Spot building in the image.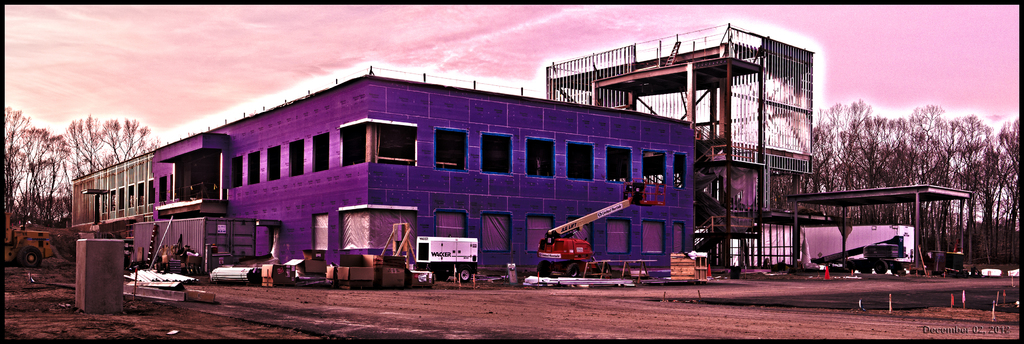
building found at x1=65, y1=63, x2=694, y2=278.
